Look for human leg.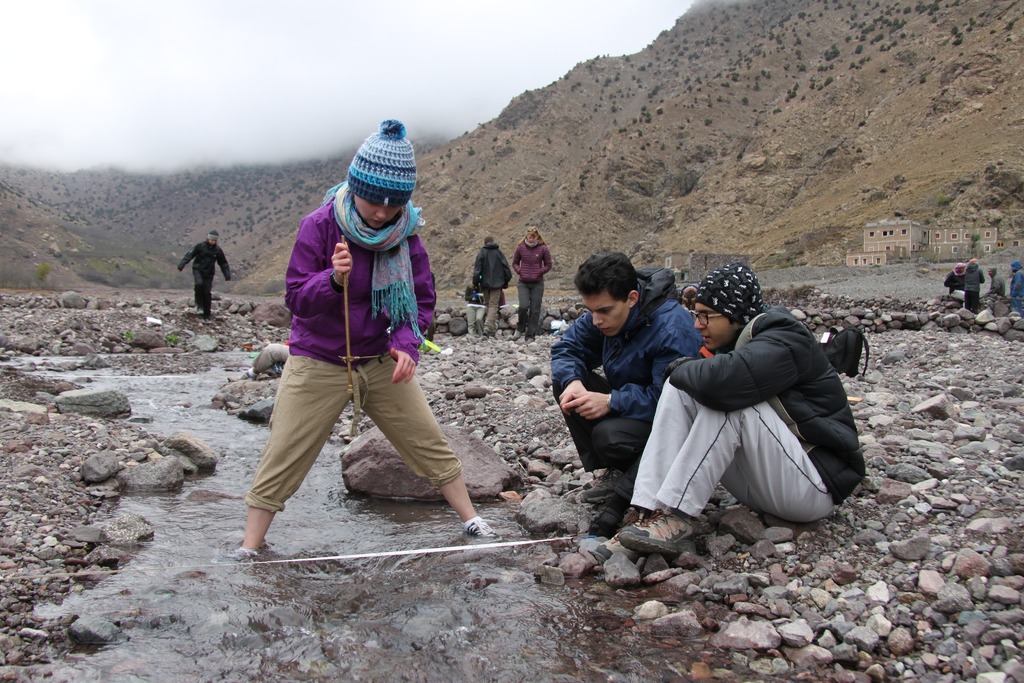
Found: (531,279,543,334).
